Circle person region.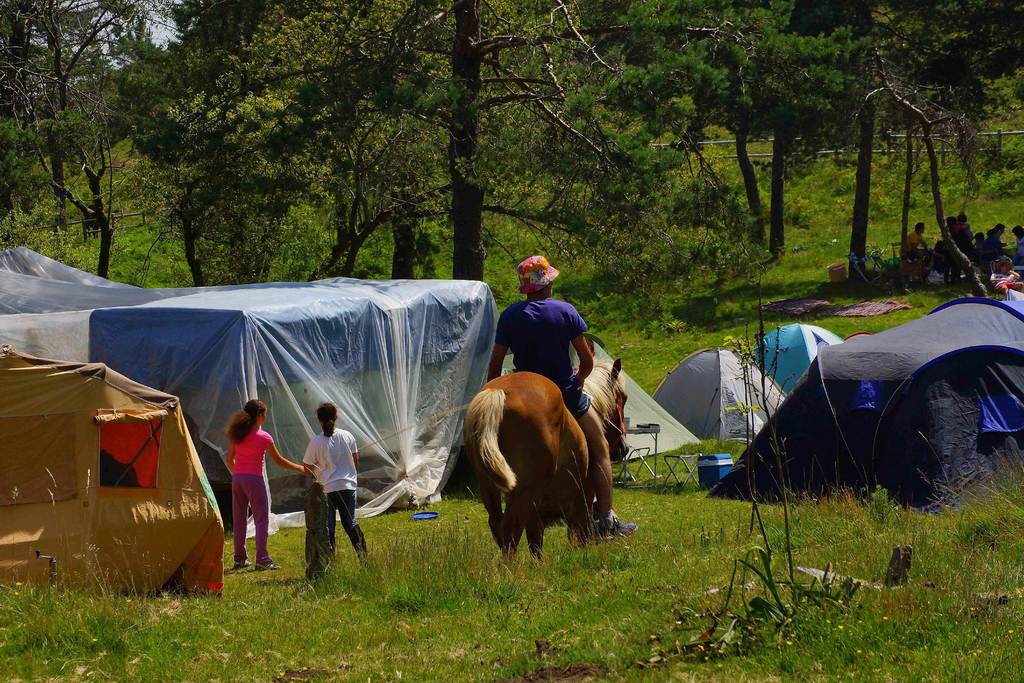
Region: bbox=[1007, 220, 1023, 252].
